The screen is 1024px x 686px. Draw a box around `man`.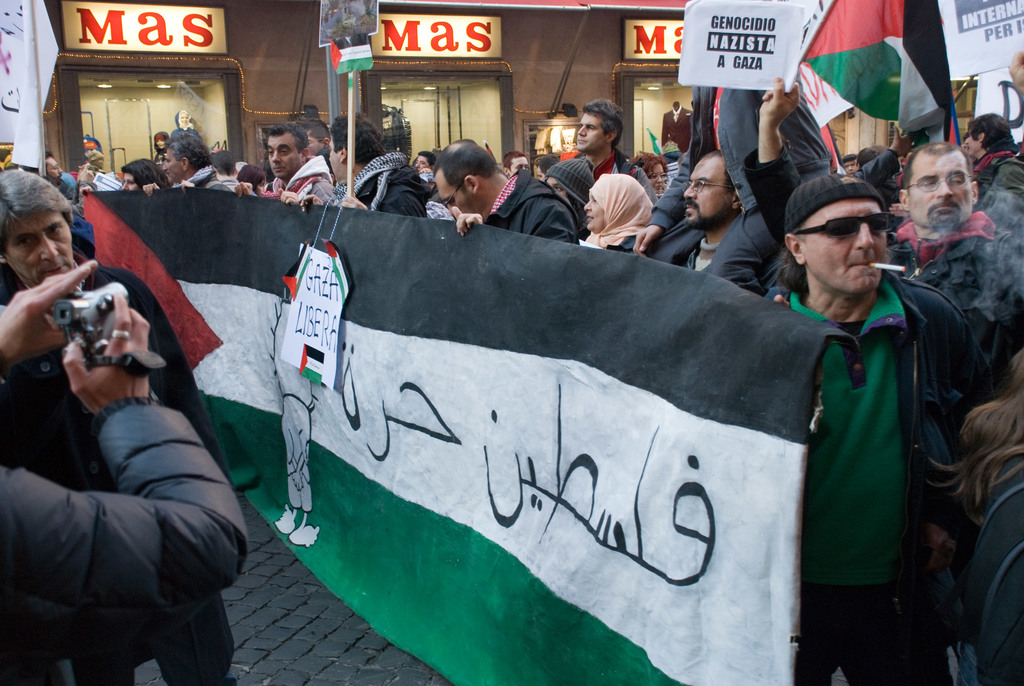
0:164:241:484.
